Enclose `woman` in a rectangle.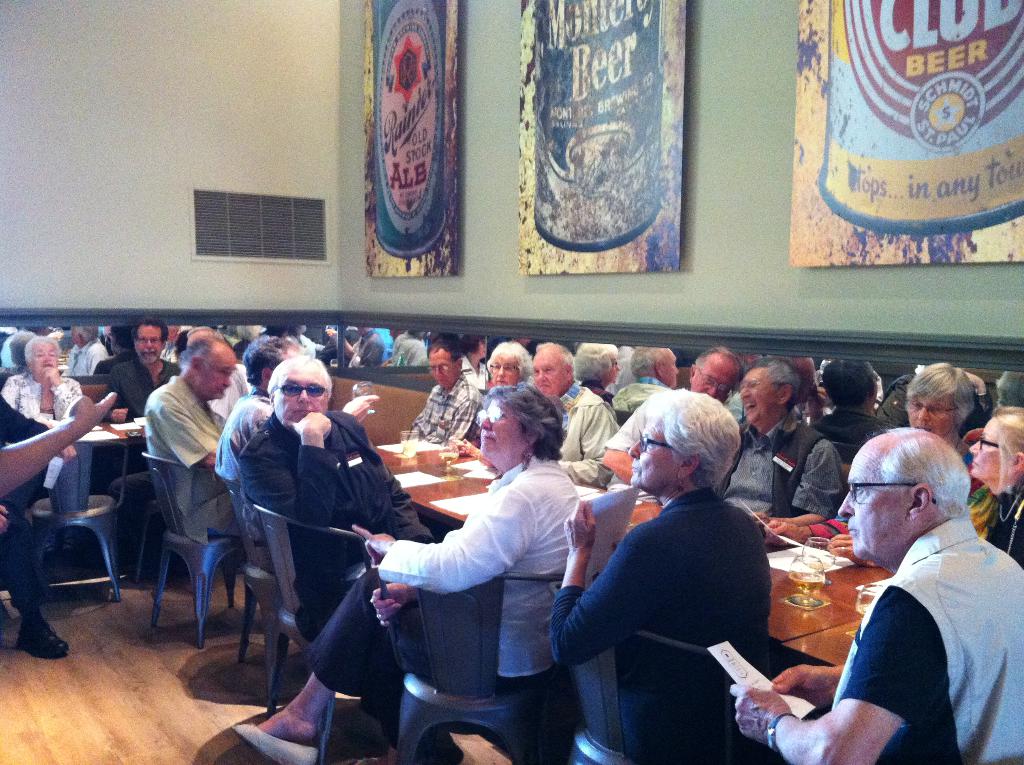
(963, 406, 1023, 569).
